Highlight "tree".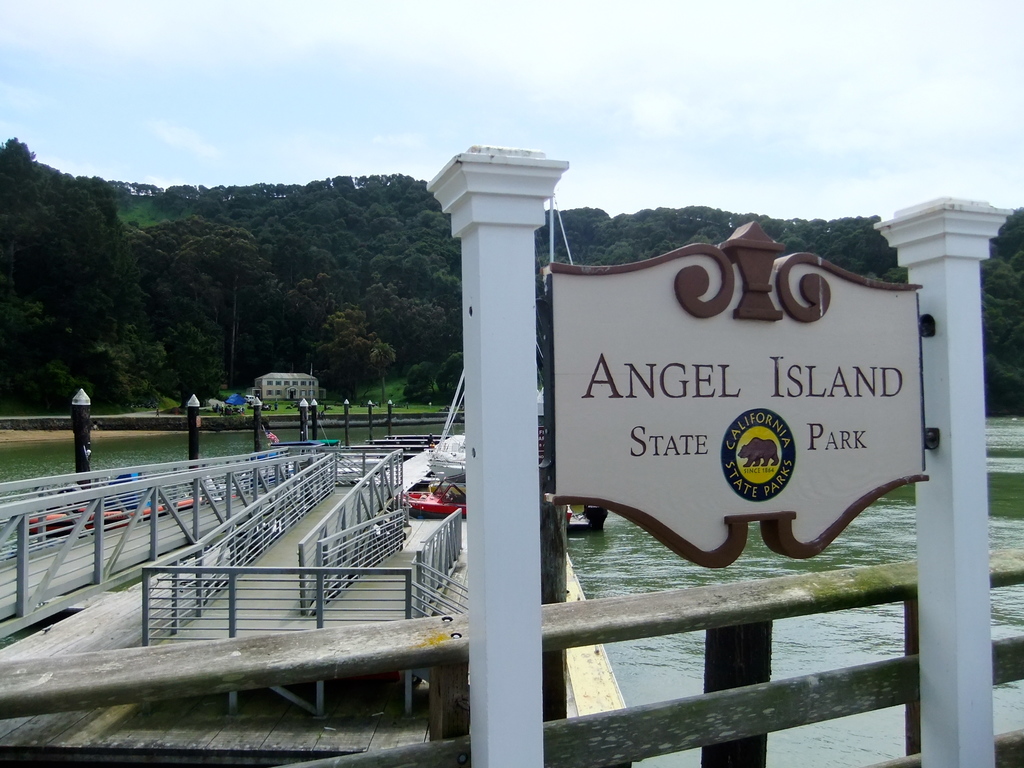
Highlighted region: 301:312:397:403.
